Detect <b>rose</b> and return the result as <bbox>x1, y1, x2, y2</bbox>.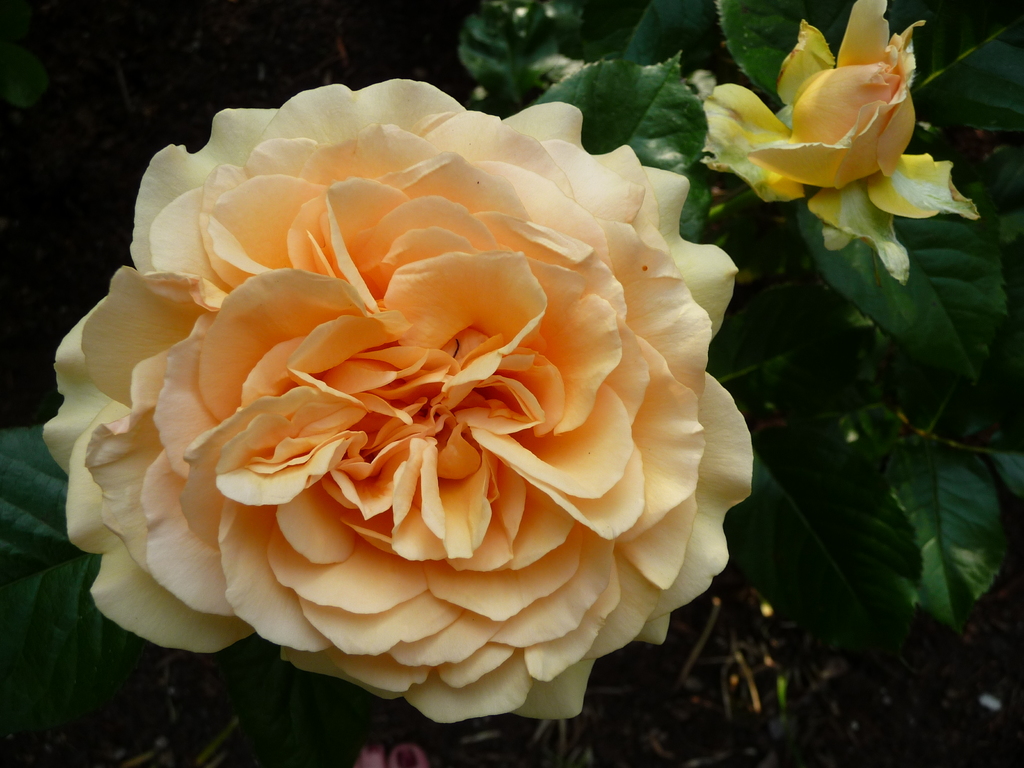
<bbox>40, 79, 755, 724</bbox>.
